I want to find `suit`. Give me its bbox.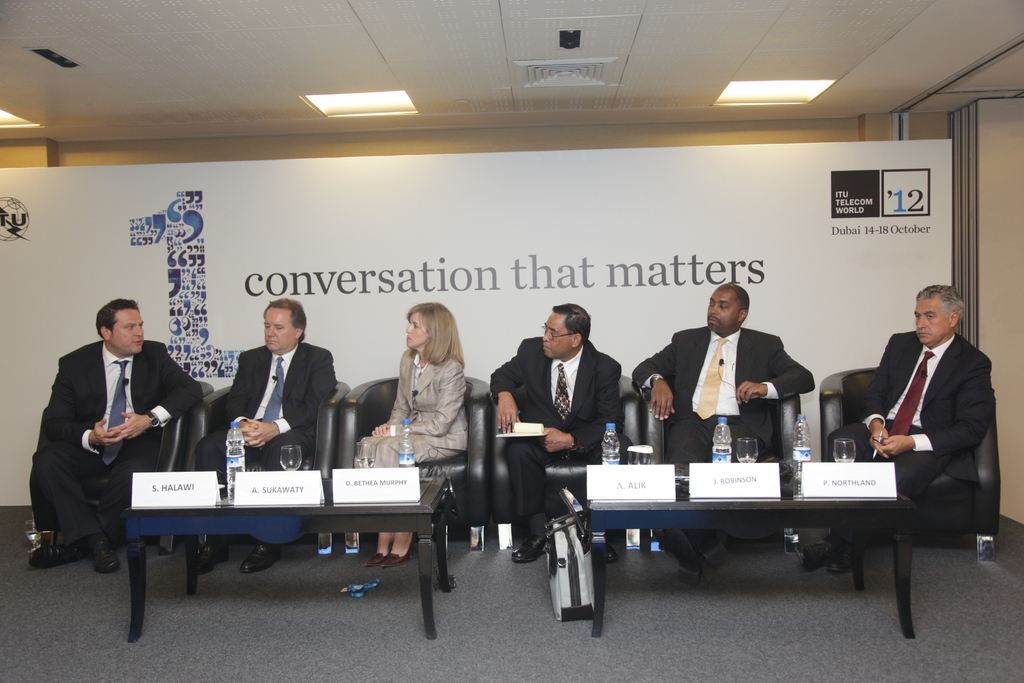
bbox=(26, 340, 198, 532).
